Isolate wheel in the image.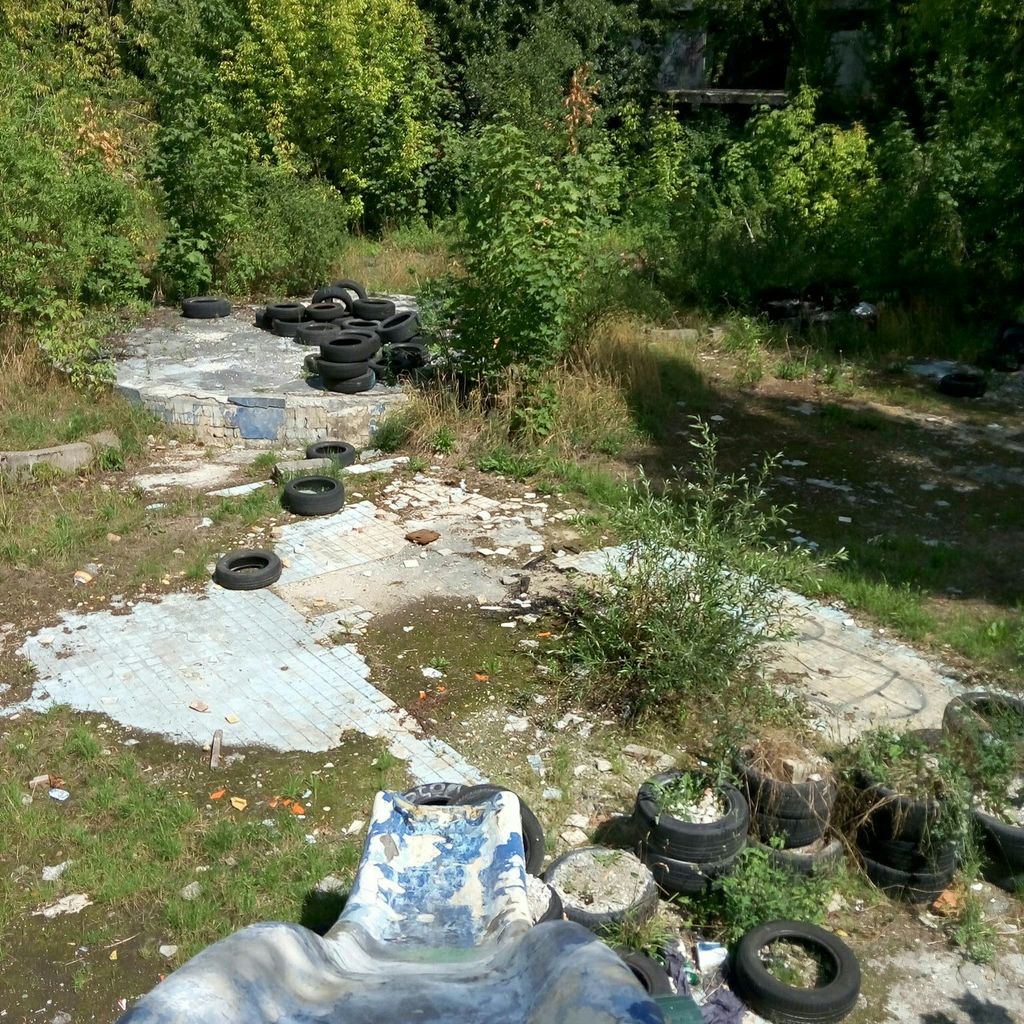
Isolated region: region(179, 294, 245, 322).
